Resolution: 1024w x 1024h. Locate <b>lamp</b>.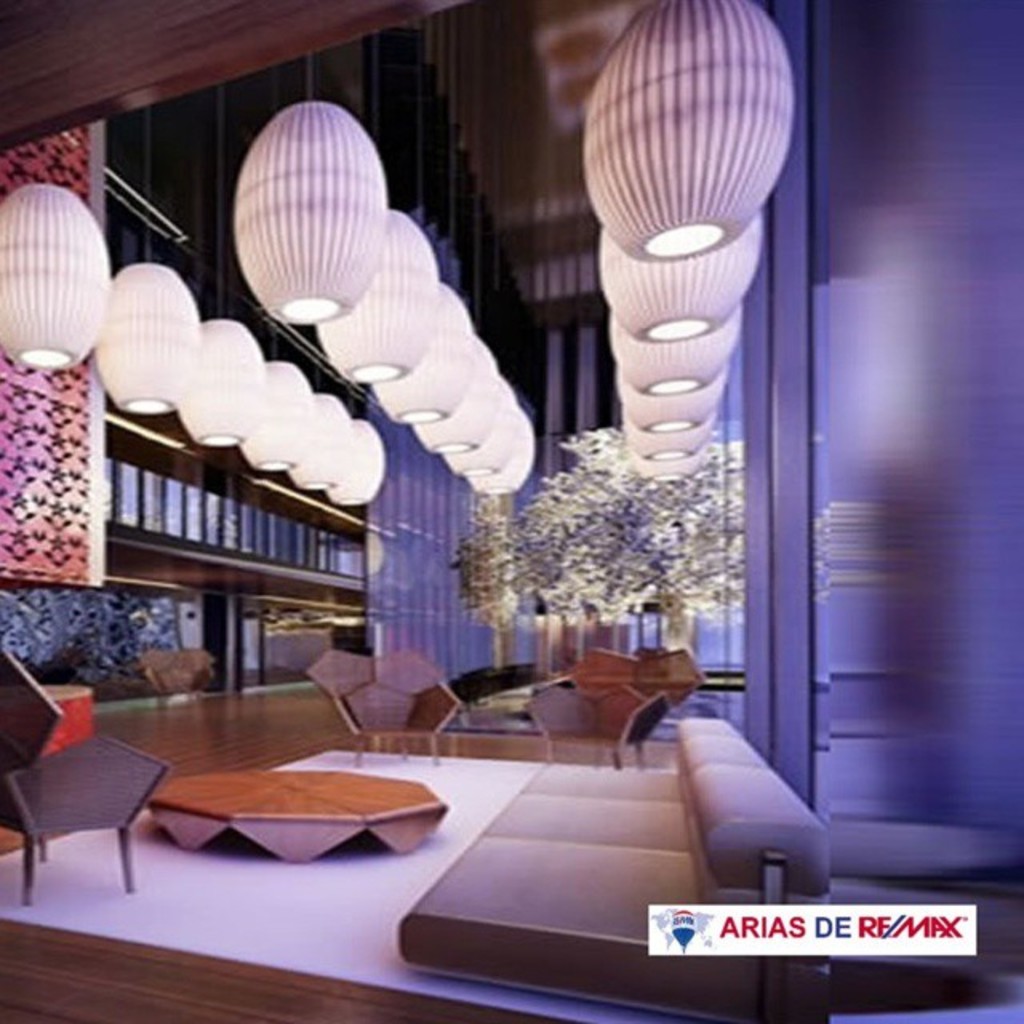
318, 32, 438, 386.
